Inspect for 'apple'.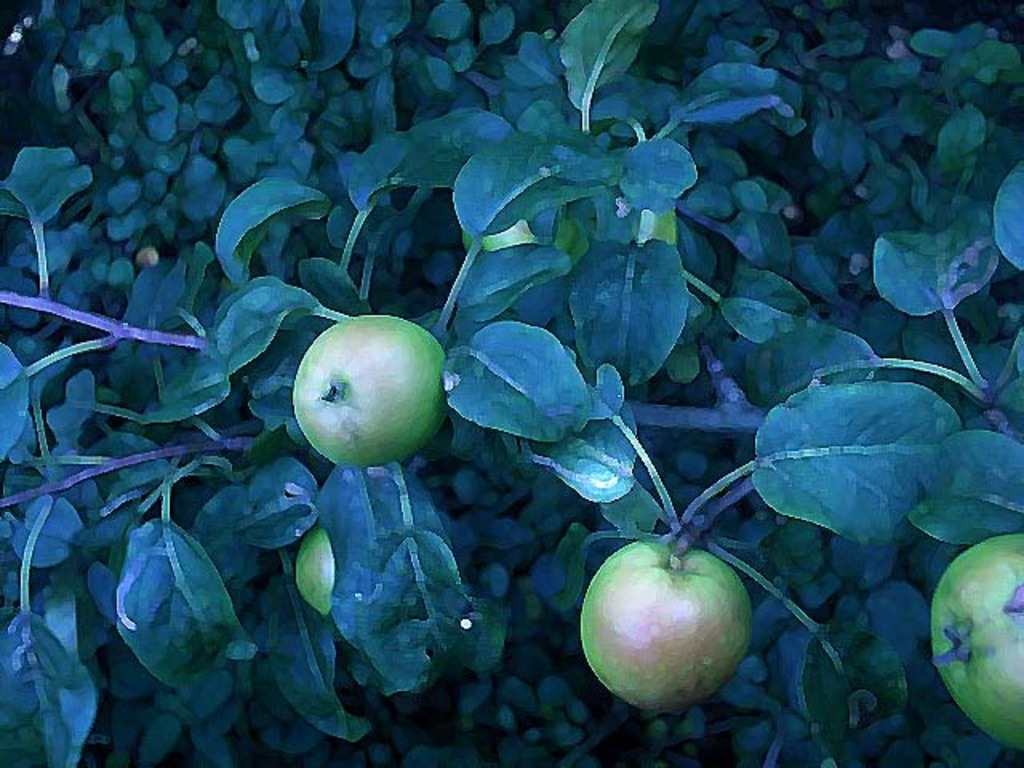
Inspection: [925,530,1022,750].
